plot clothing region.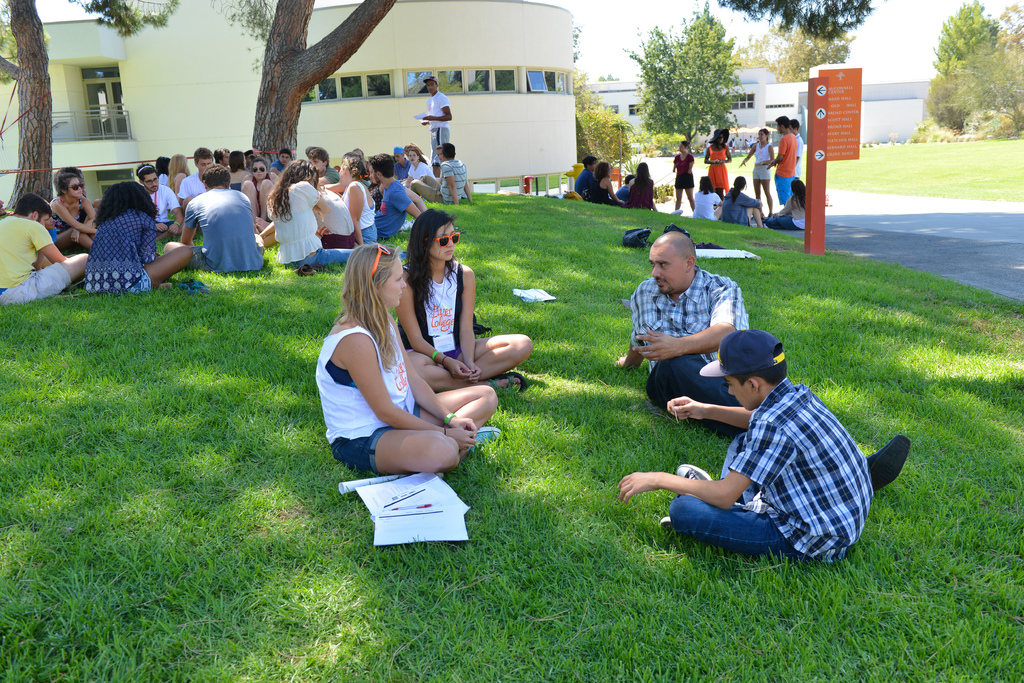
Plotted at <bbox>639, 269, 742, 372</bbox>.
